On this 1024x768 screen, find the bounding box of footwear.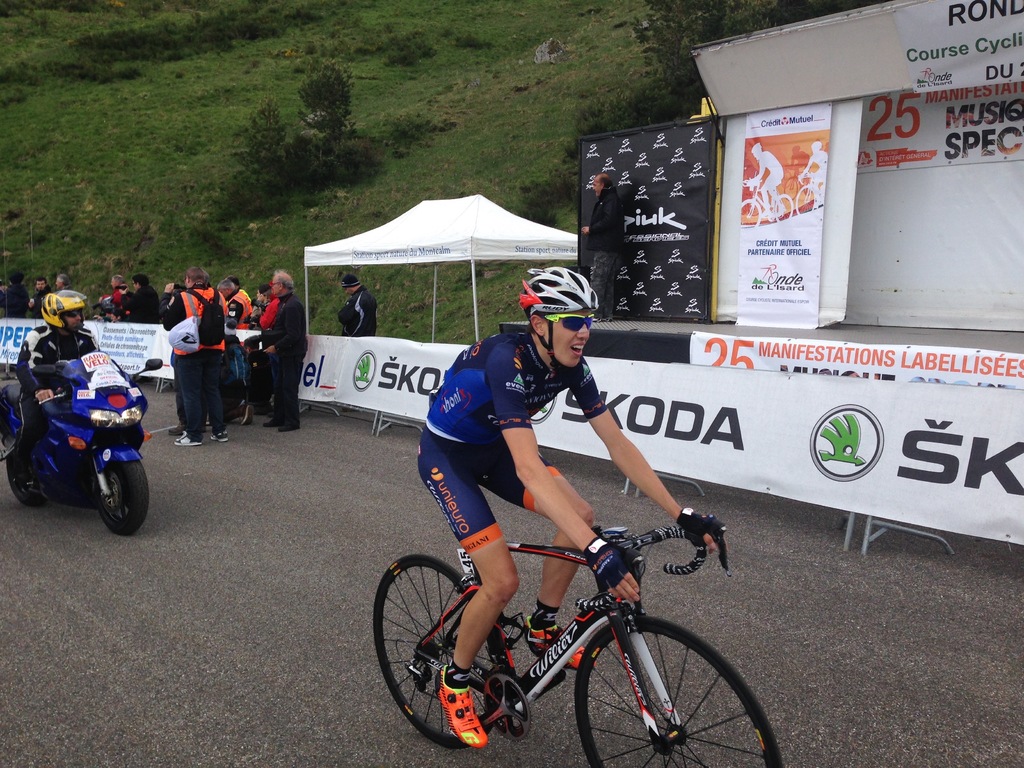
Bounding box: 525,621,594,669.
